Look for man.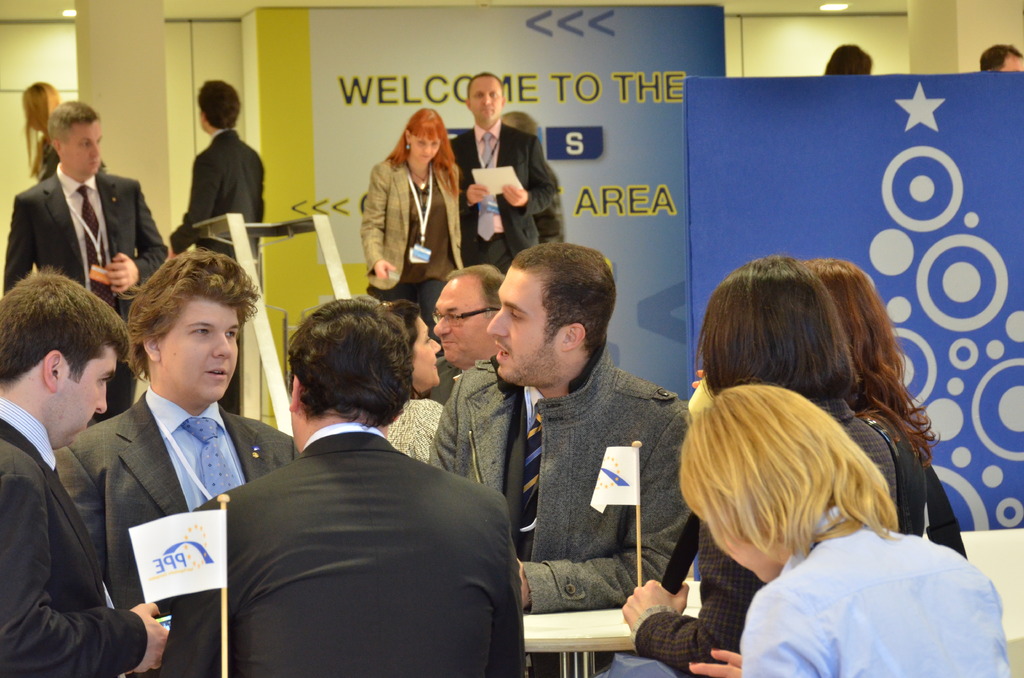
Found: rect(445, 66, 566, 278).
